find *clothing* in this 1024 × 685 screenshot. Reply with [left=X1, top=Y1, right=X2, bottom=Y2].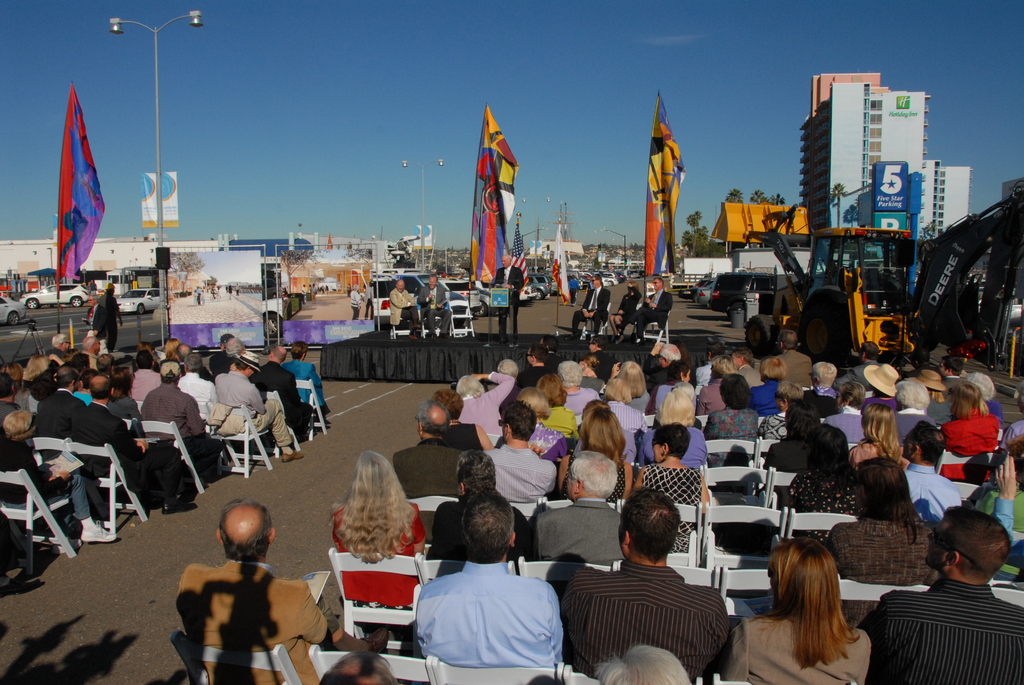
[left=414, top=277, right=451, bottom=333].
